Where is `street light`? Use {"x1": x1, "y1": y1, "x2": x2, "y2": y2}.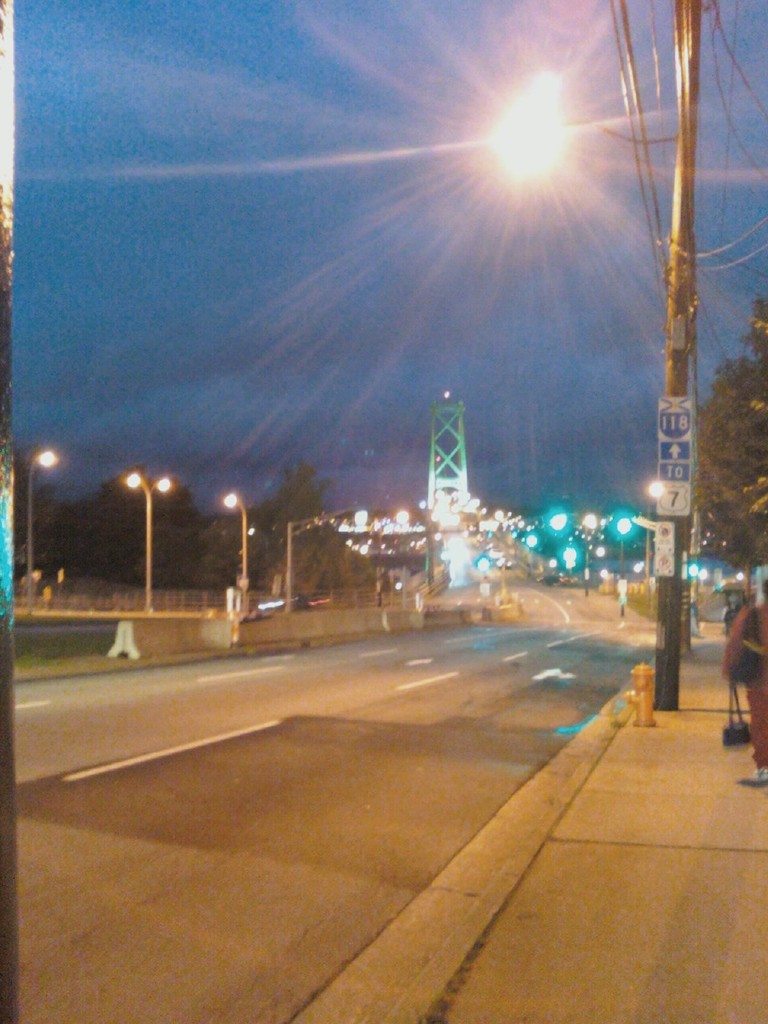
{"x1": 579, "y1": 509, "x2": 602, "y2": 594}.
